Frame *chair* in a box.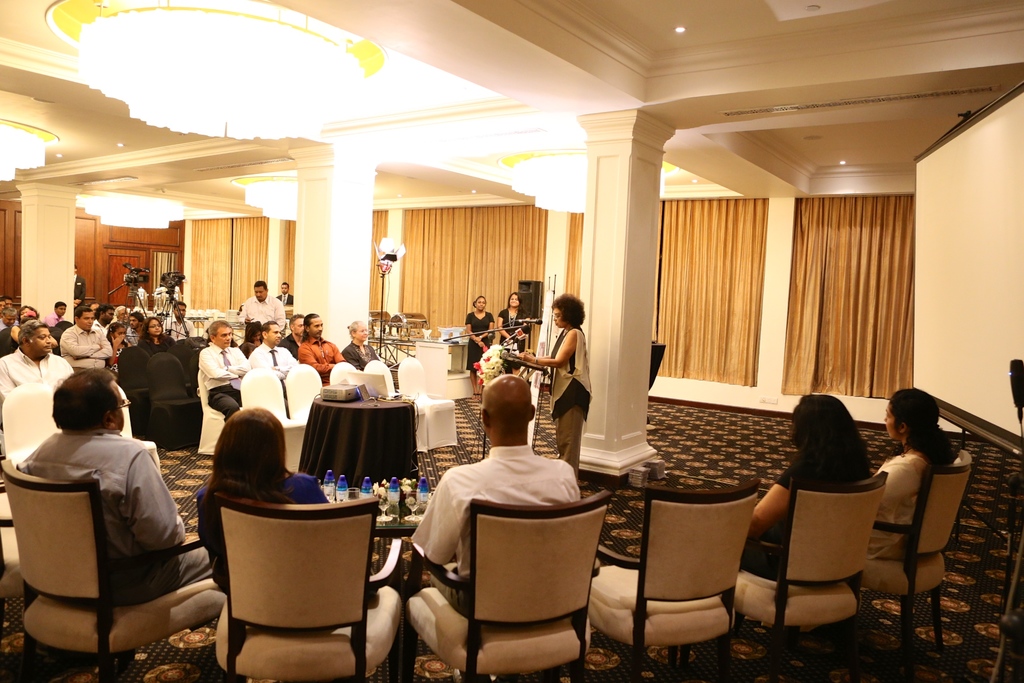
rect(120, 388, 156, 479).
